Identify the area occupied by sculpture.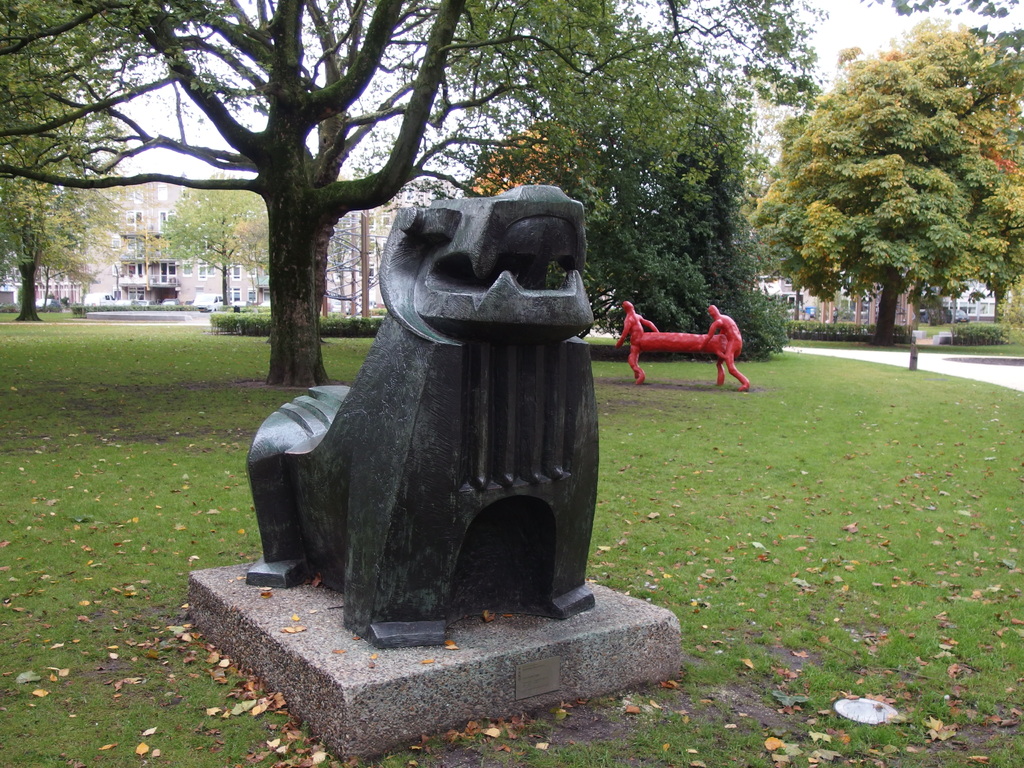
Area: (x1=251, y1=177, x2=605, y2=646).
